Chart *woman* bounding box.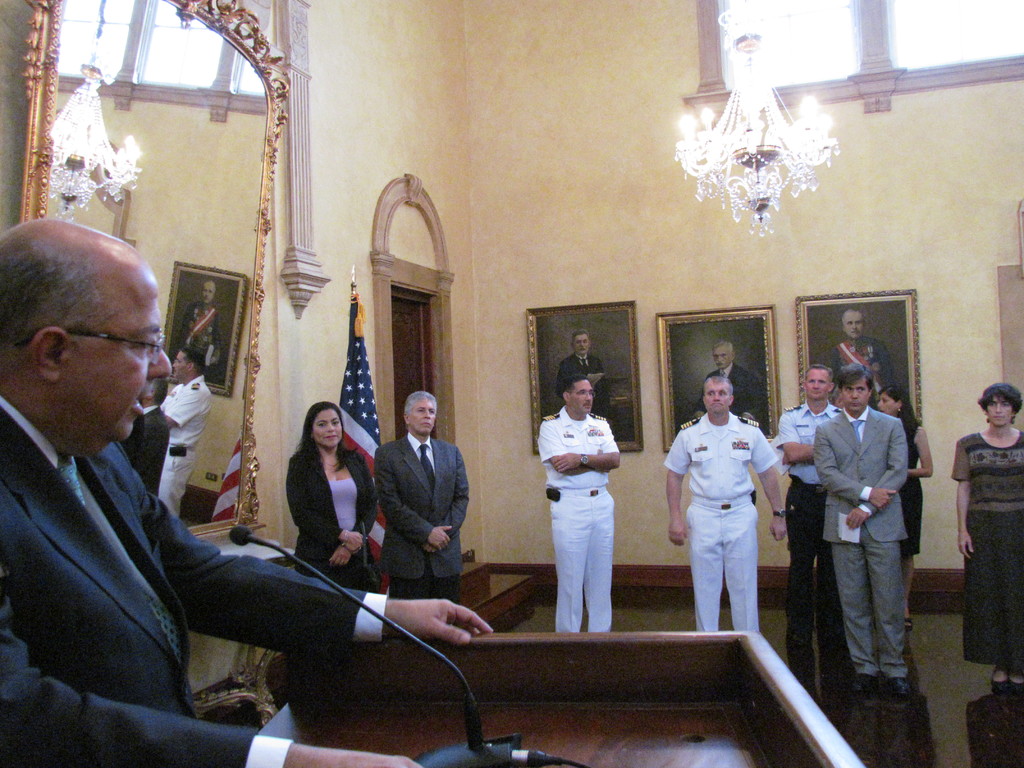
Charted: 875:383:936:632.
